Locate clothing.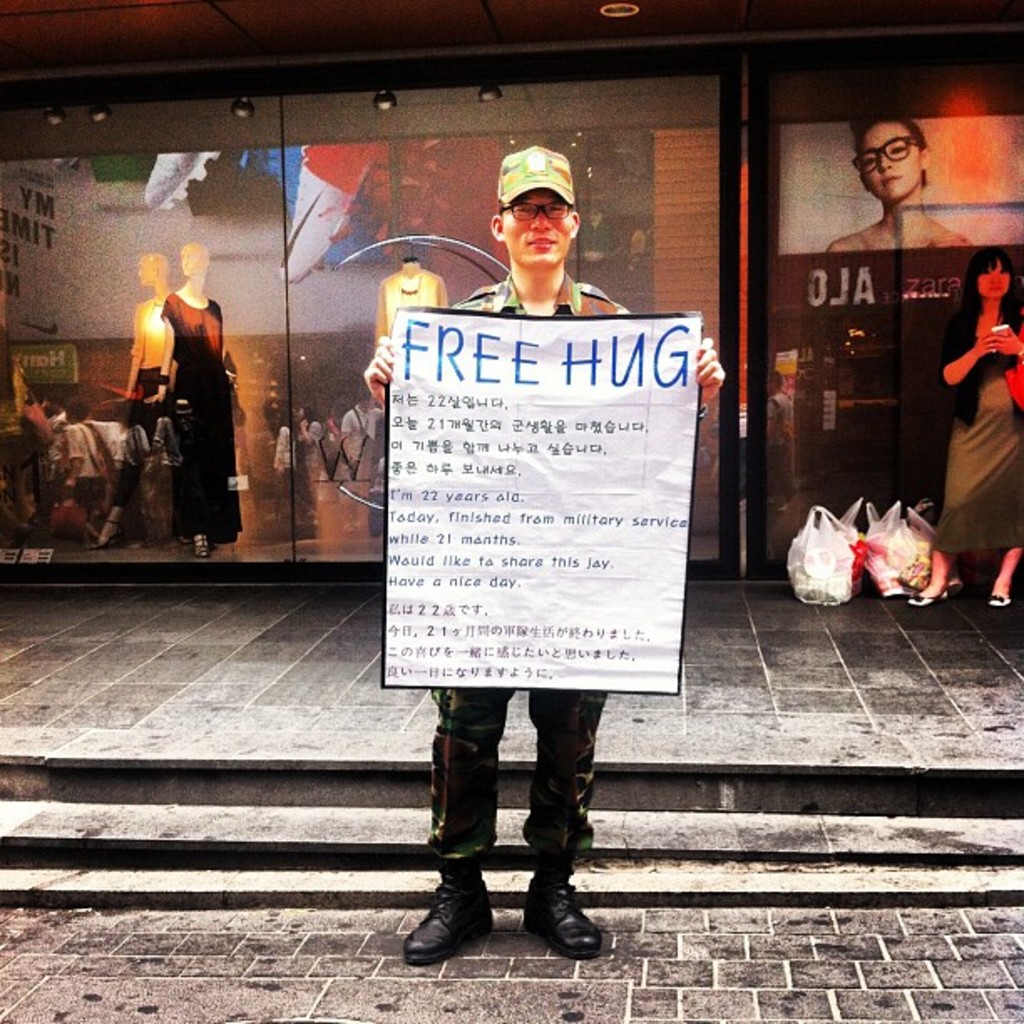
Bounding box: 949, 313, 1022, 571.
